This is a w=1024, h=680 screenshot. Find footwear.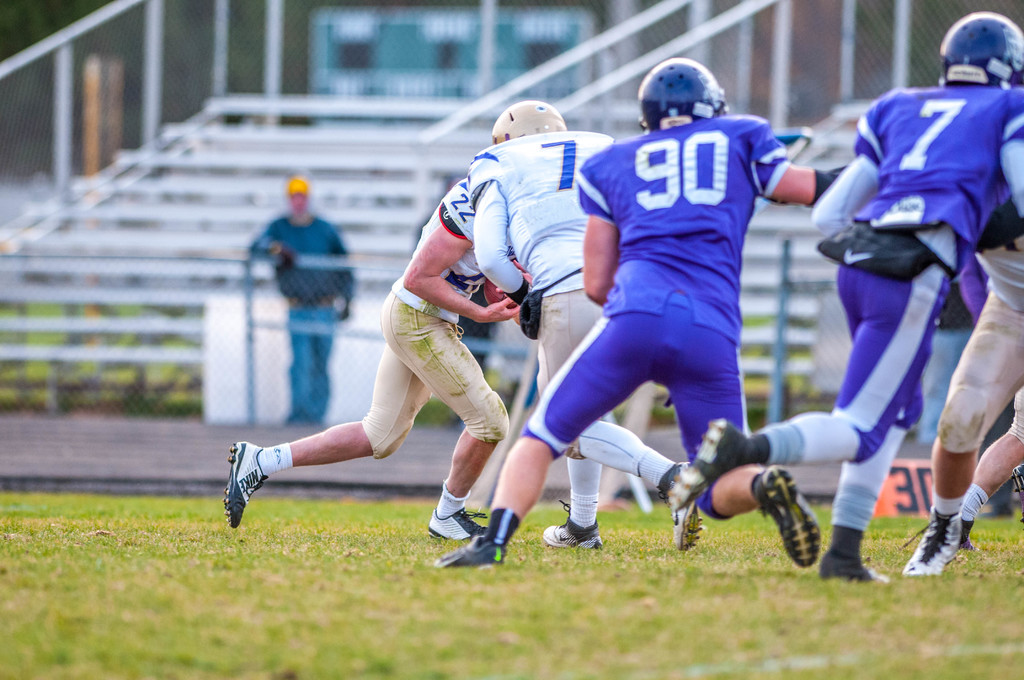
Bounding box: detection(219, 441, 287, 524).
